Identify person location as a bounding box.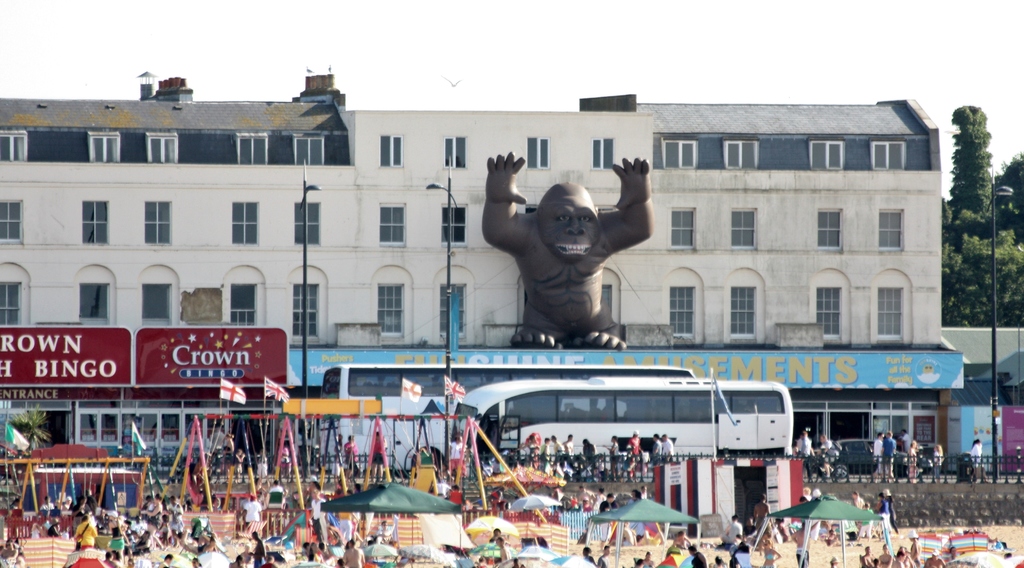
<region>267, 482, 287, 510</region>.
